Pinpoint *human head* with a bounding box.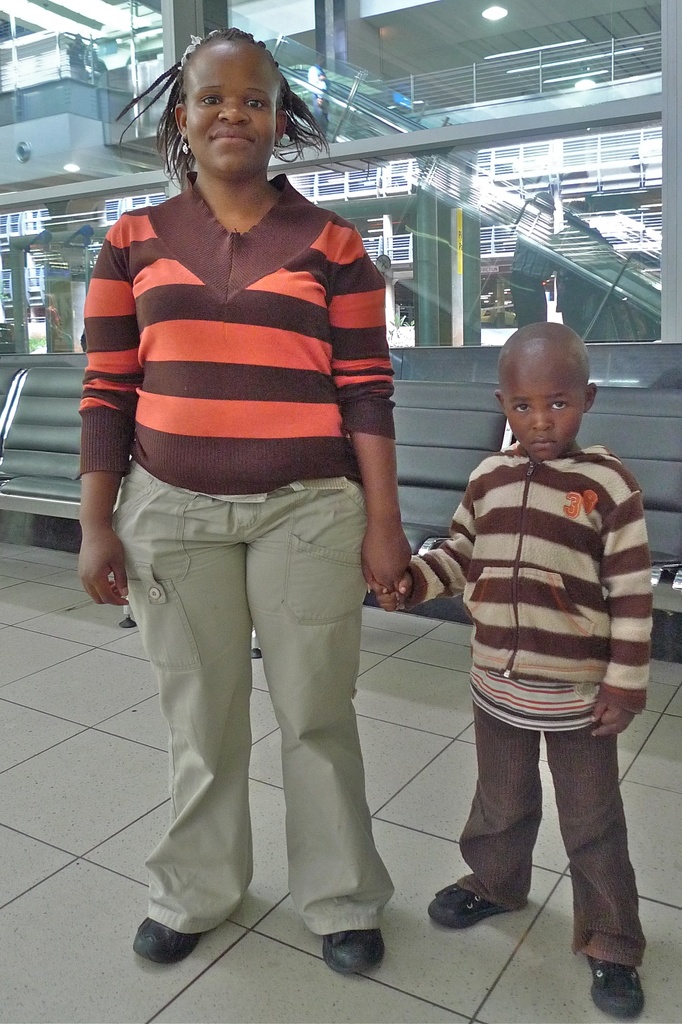
494:324:599:463.
